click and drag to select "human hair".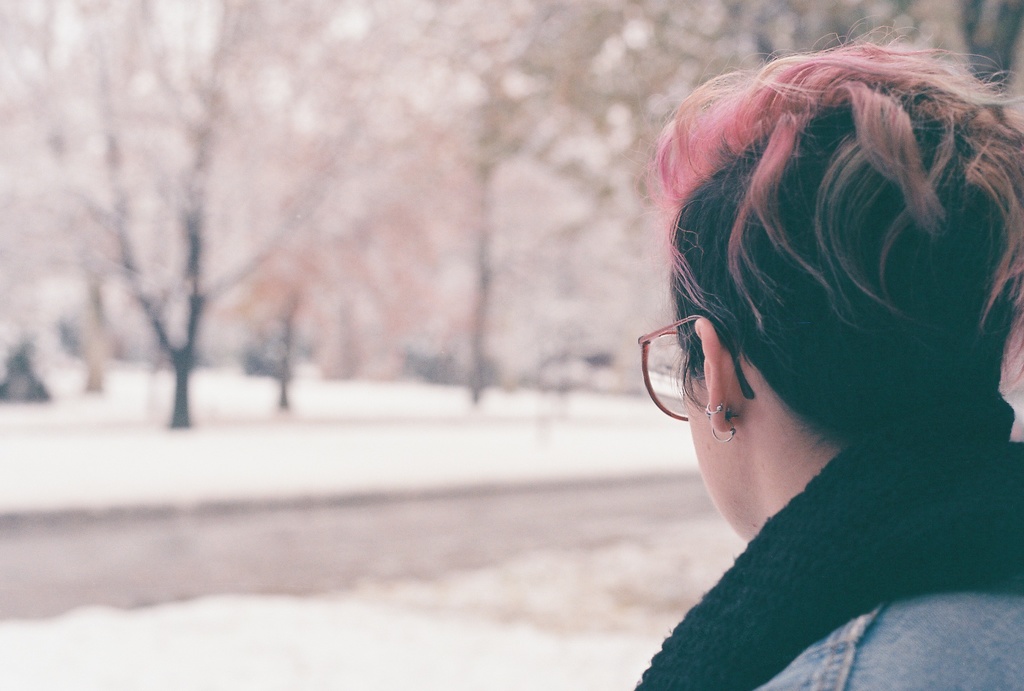
Selection: bbox=[668, 22, 1019, 492].
